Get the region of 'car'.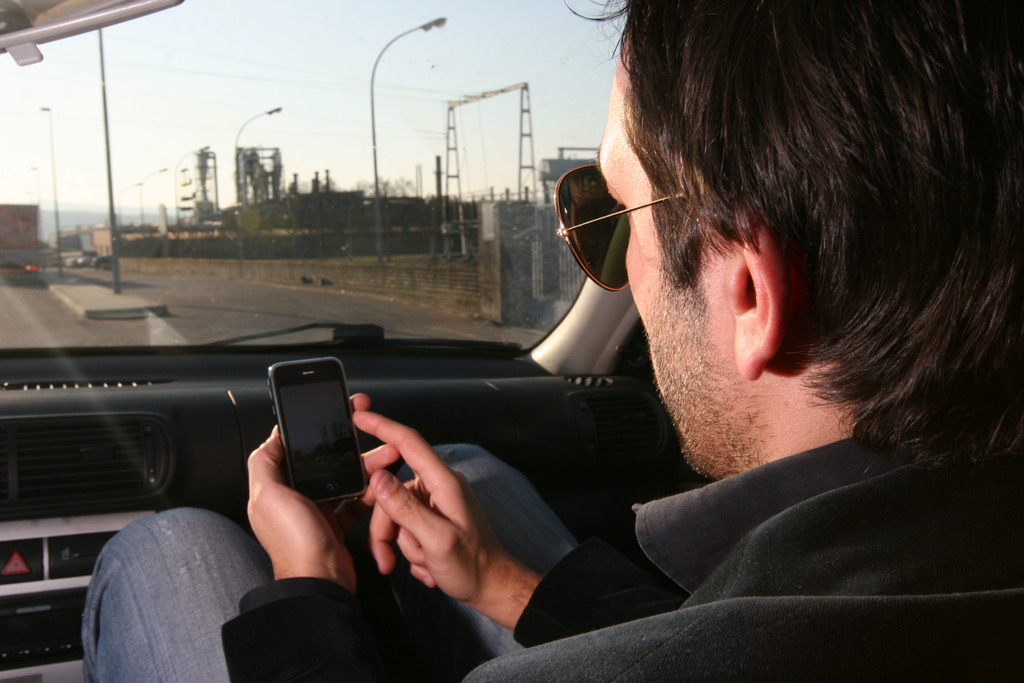
x1=0, y1=0, x2=1023, y2=680.
